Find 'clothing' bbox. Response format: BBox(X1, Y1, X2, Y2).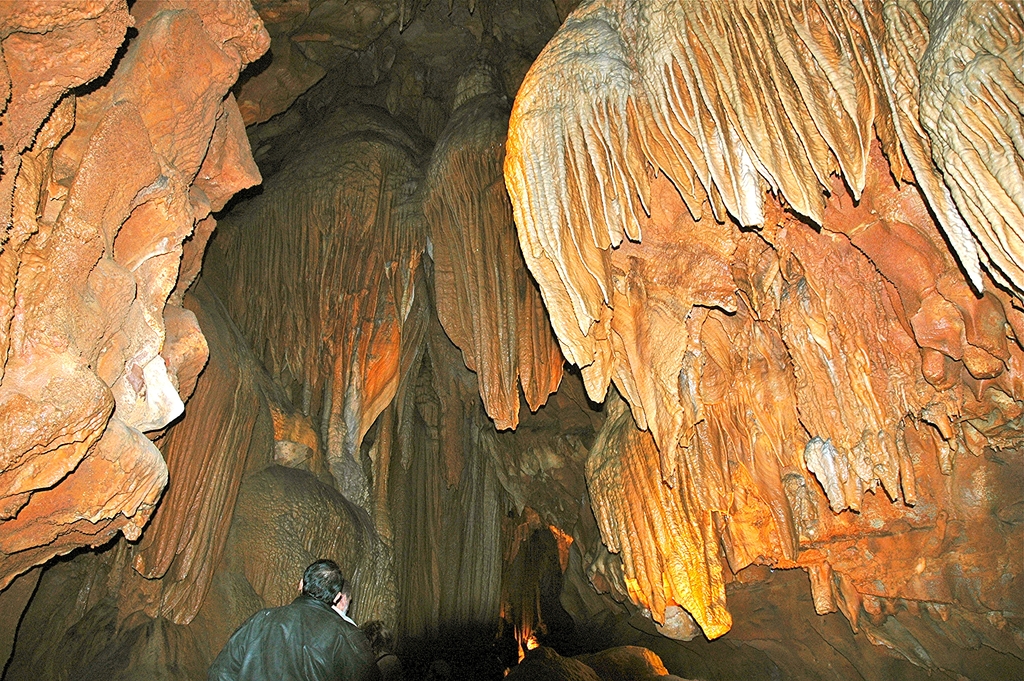
BBox(205, 600, 380, 680).
